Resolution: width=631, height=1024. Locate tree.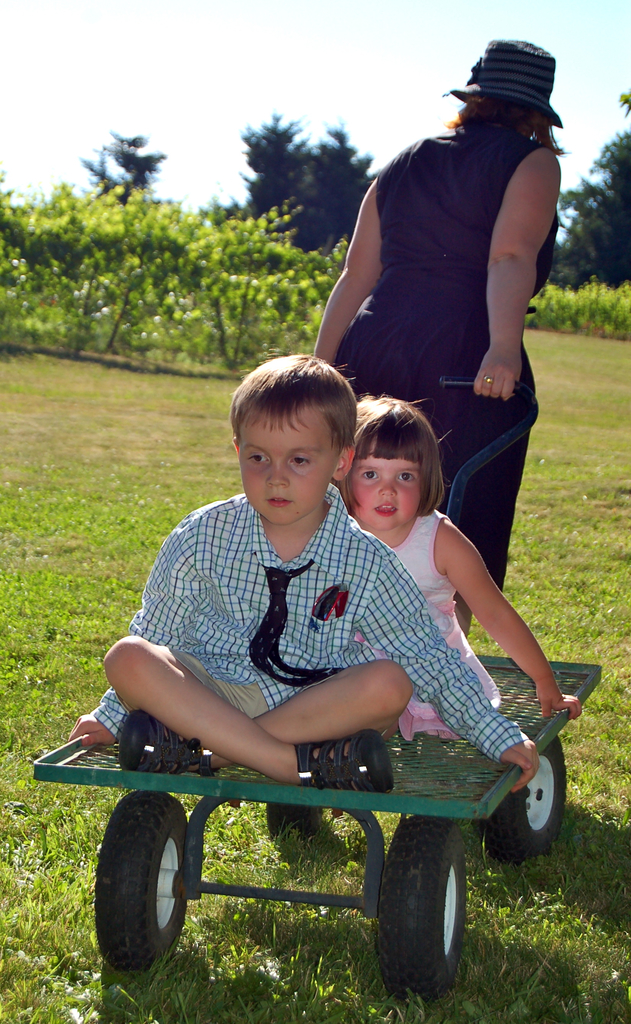
[85, 115, 157, 188].
